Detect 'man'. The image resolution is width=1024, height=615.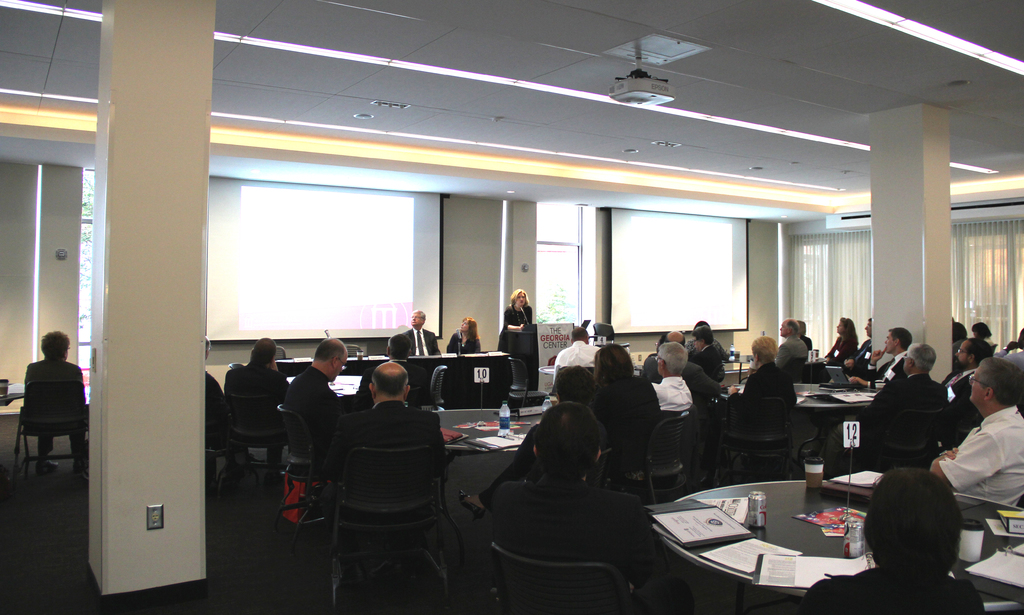
bbox=(856, 338, 945, 414).
